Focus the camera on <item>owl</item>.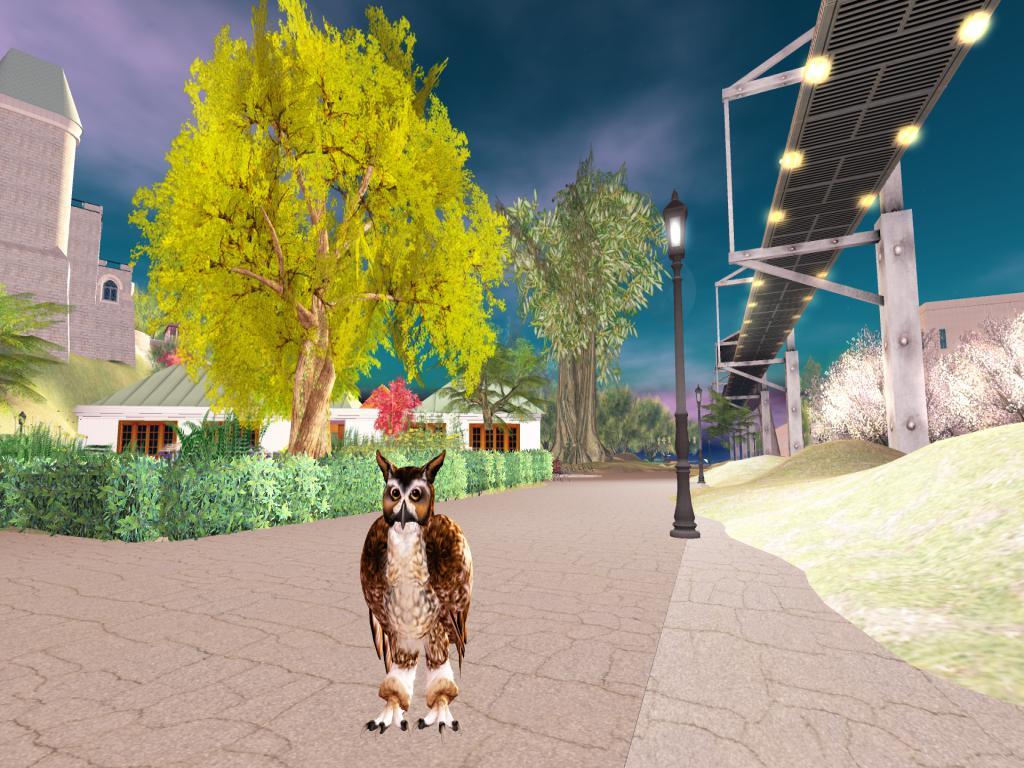
Focus region: pyautogui.locateOnScreen(360, 445, 474, 735).
